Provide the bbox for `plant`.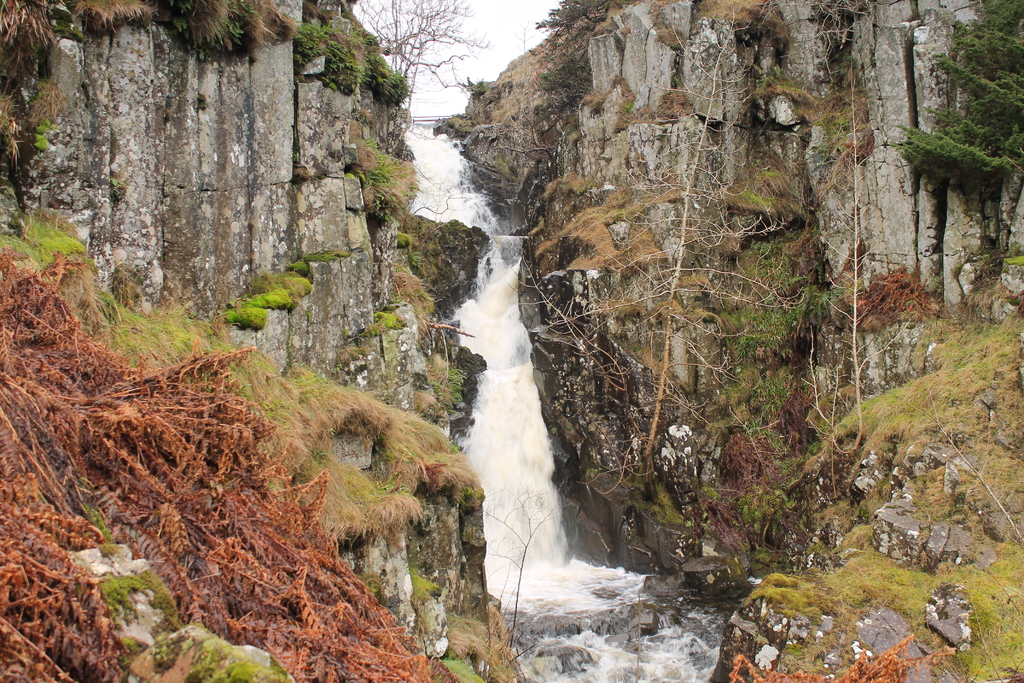
3/222/83/267.
